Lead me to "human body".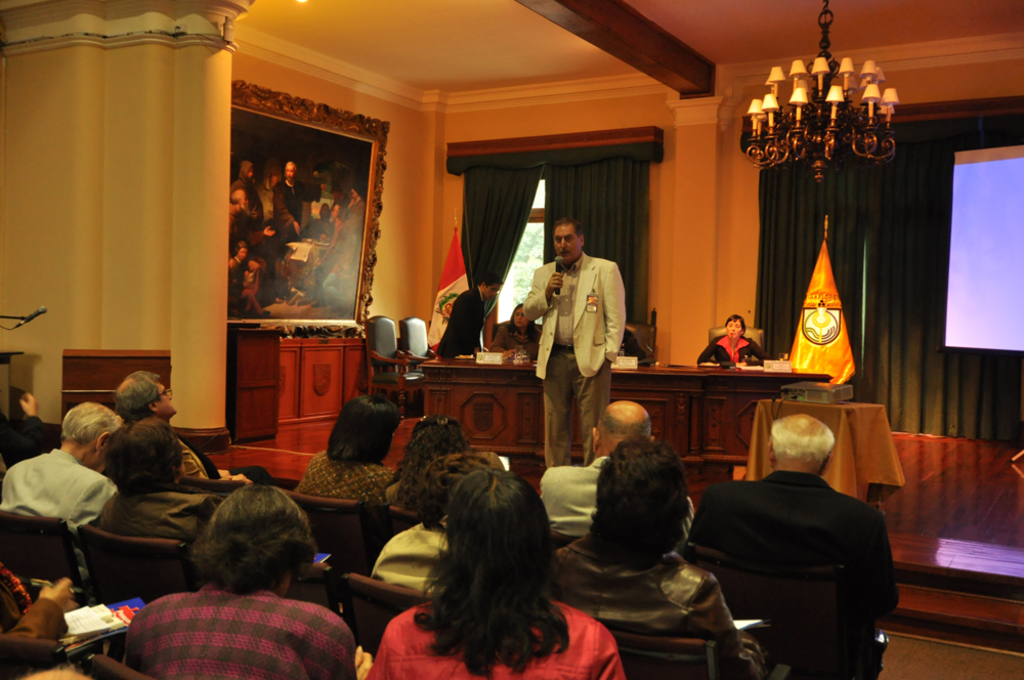
Lead to left=0, top=579, right=104, bottom=679.
